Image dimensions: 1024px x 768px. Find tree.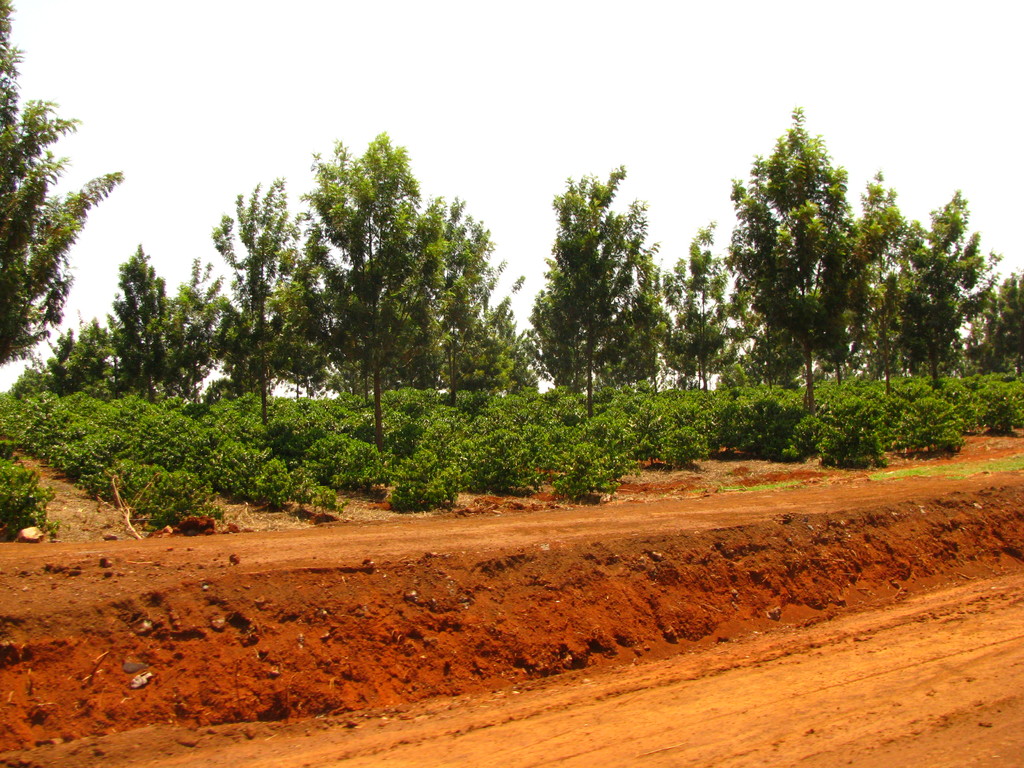
bbox=(0, 0, 116, 373).
